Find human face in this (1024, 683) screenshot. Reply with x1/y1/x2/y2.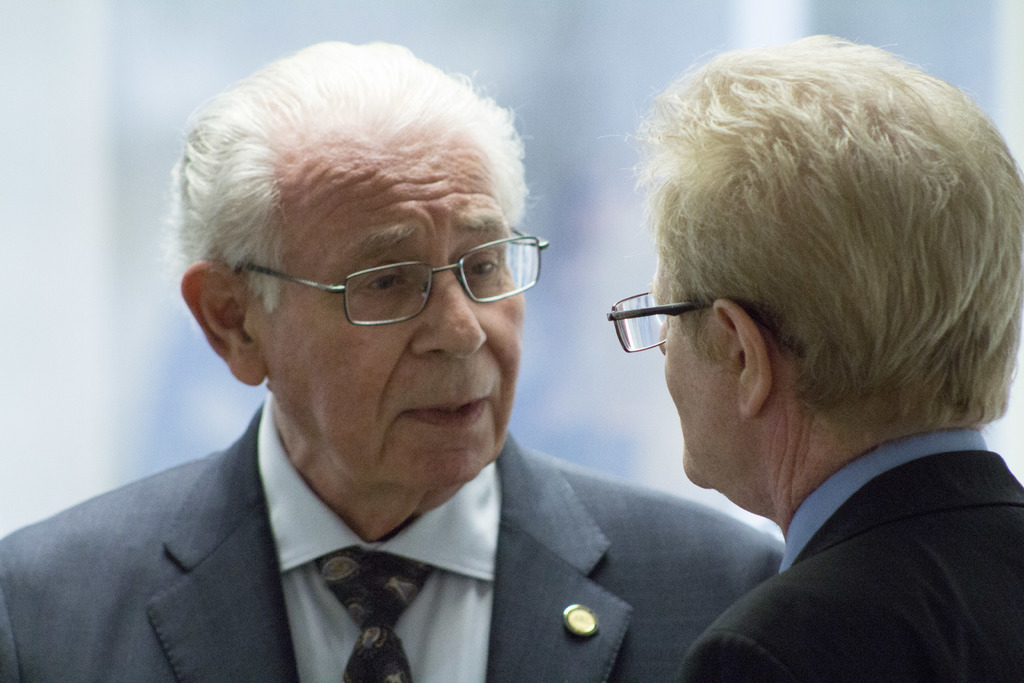
241/114/524/490.
